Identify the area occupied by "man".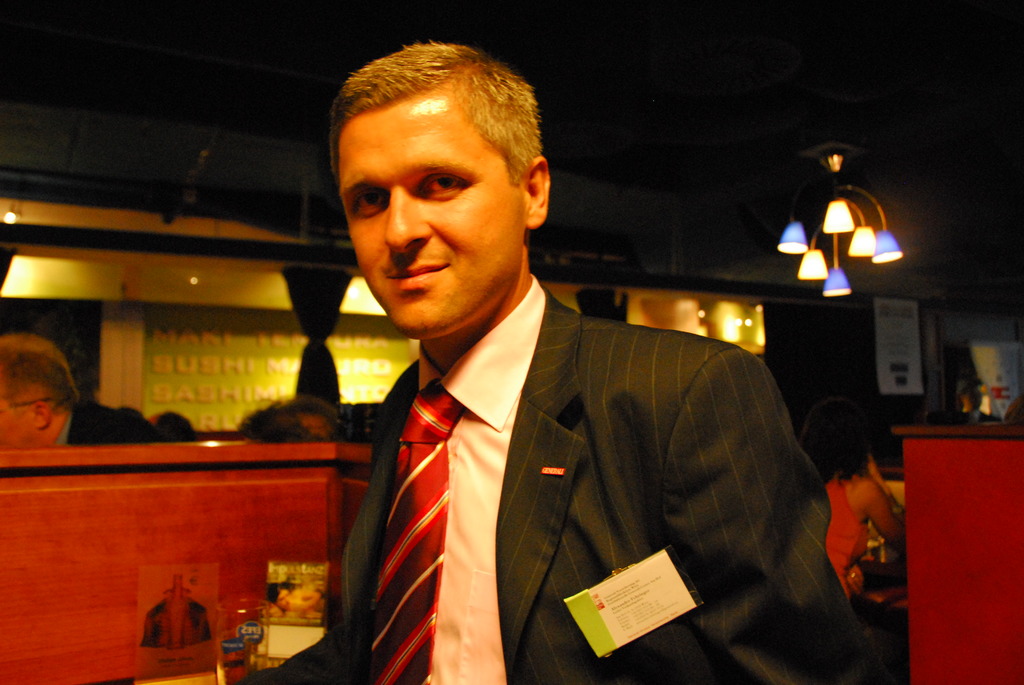
Area: left=0, top=335, right=188, bottom=458.
